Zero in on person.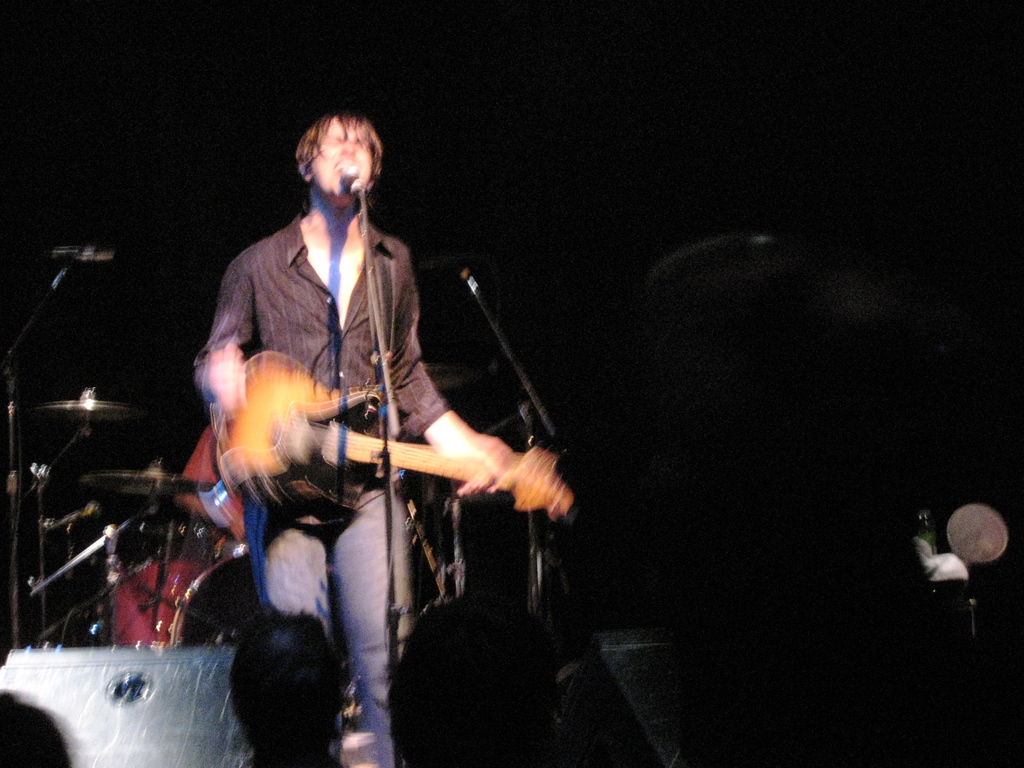
Zeroed in: [388,588,552,767].
